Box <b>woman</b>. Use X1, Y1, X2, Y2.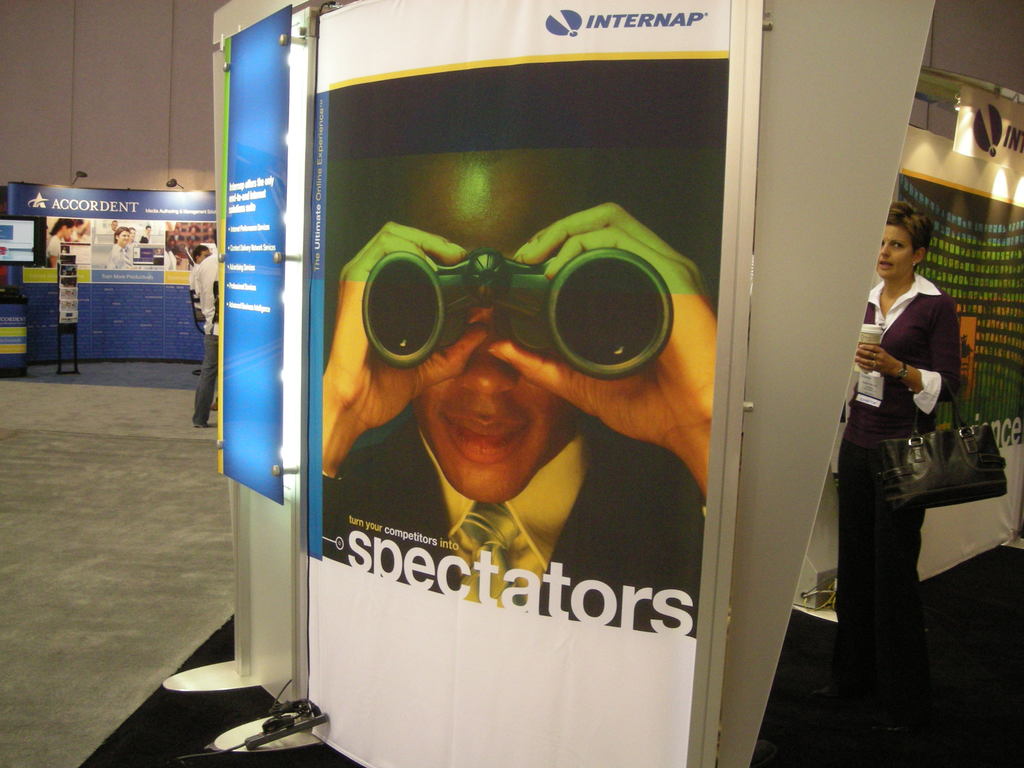
835, 209, 986, 742.
